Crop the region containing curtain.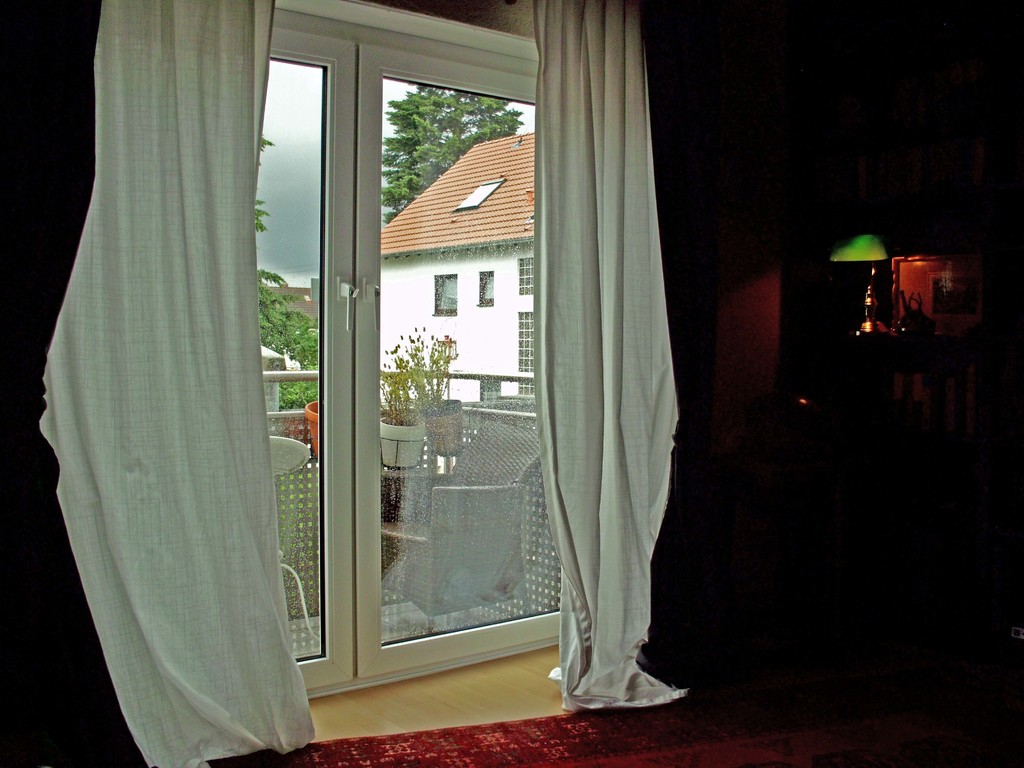
Crop region: (4,38,318,767).
